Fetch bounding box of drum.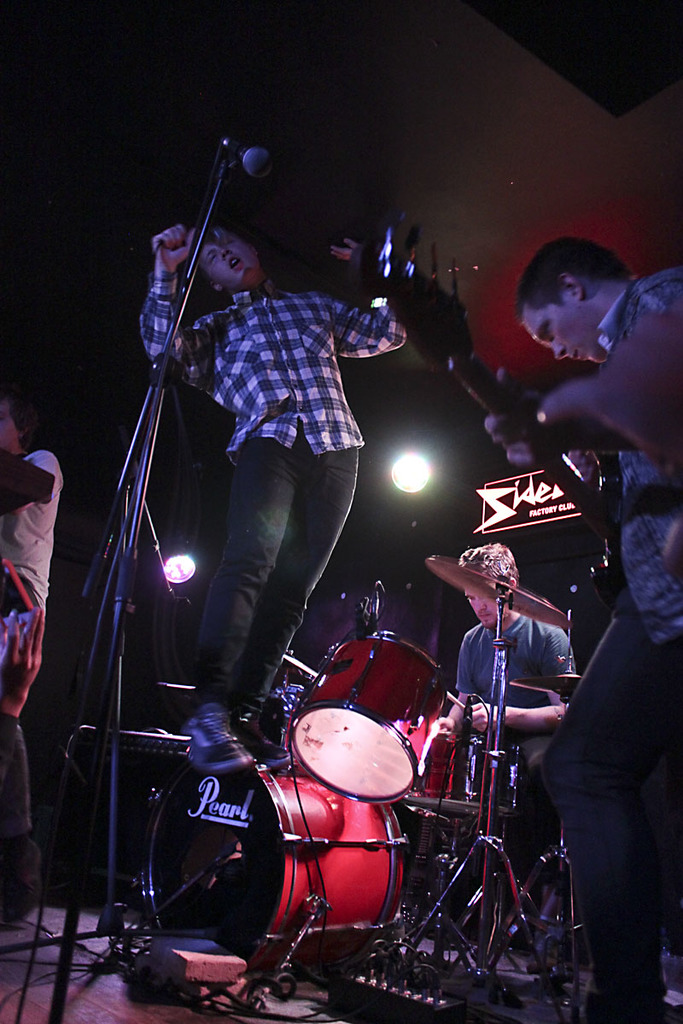
Bbox: 406, 733, 529, 814.
